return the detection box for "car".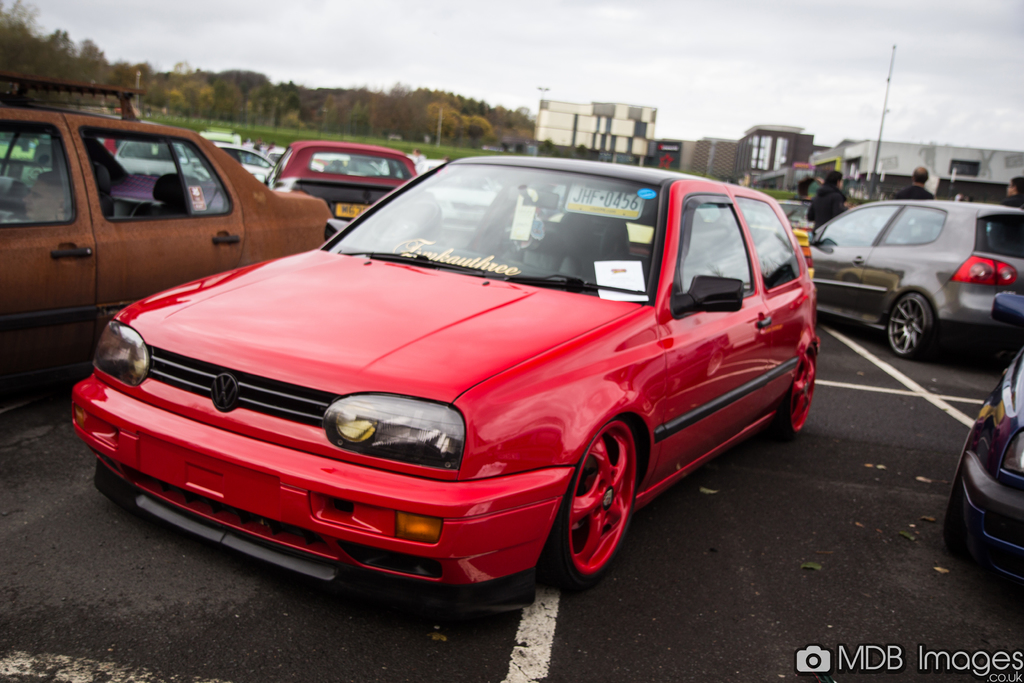
{"x1": 948, "y1": 294, "x2": 1023, "y2": 554}.
